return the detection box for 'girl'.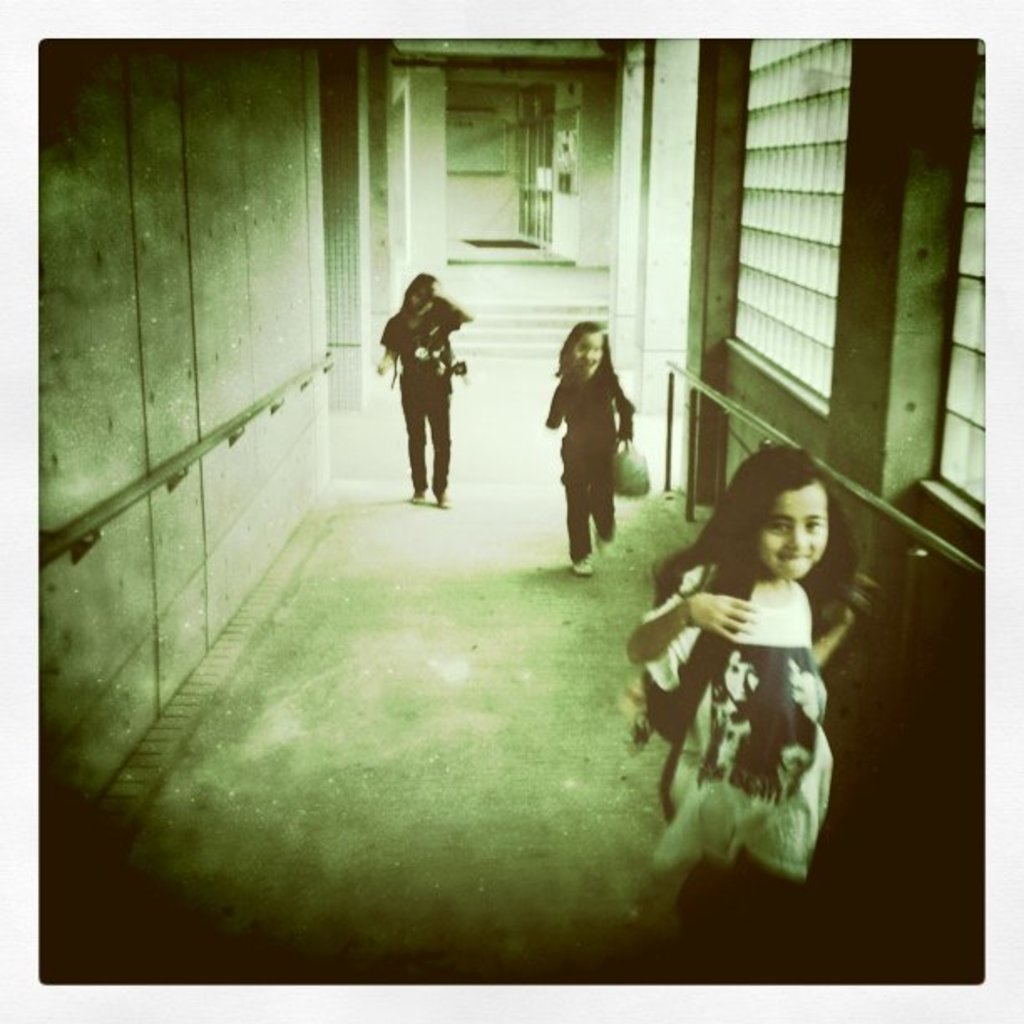
rect(627, 432, 888, 922).
